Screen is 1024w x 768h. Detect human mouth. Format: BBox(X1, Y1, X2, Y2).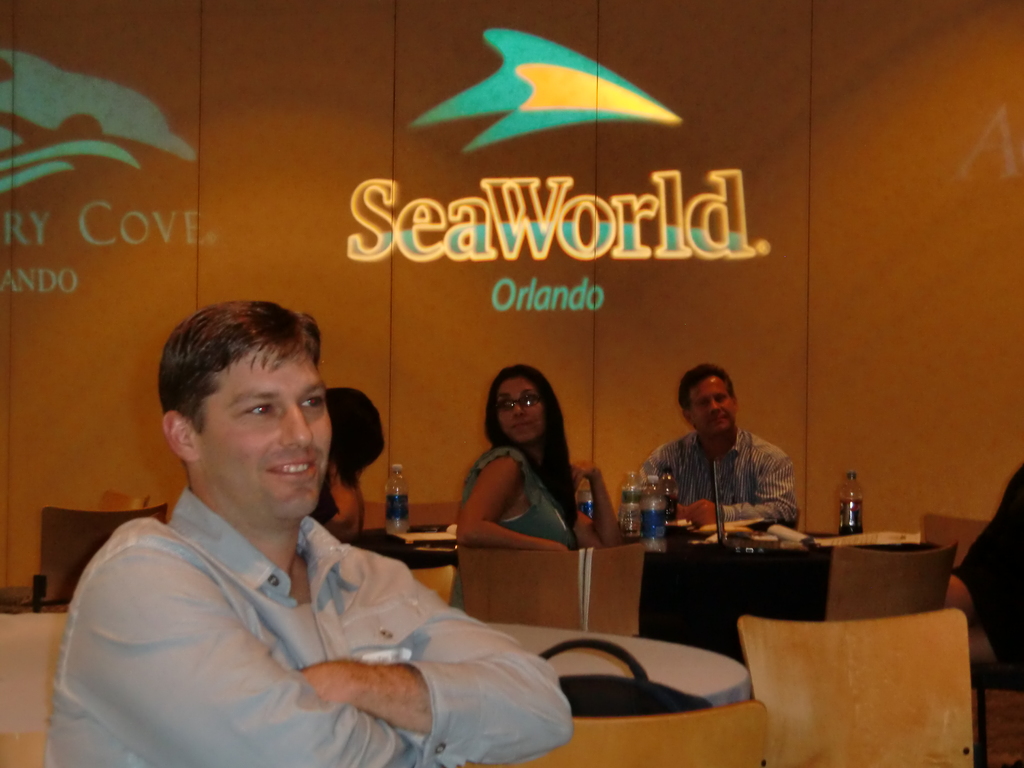
BBox(511, 422, 529, 433).
